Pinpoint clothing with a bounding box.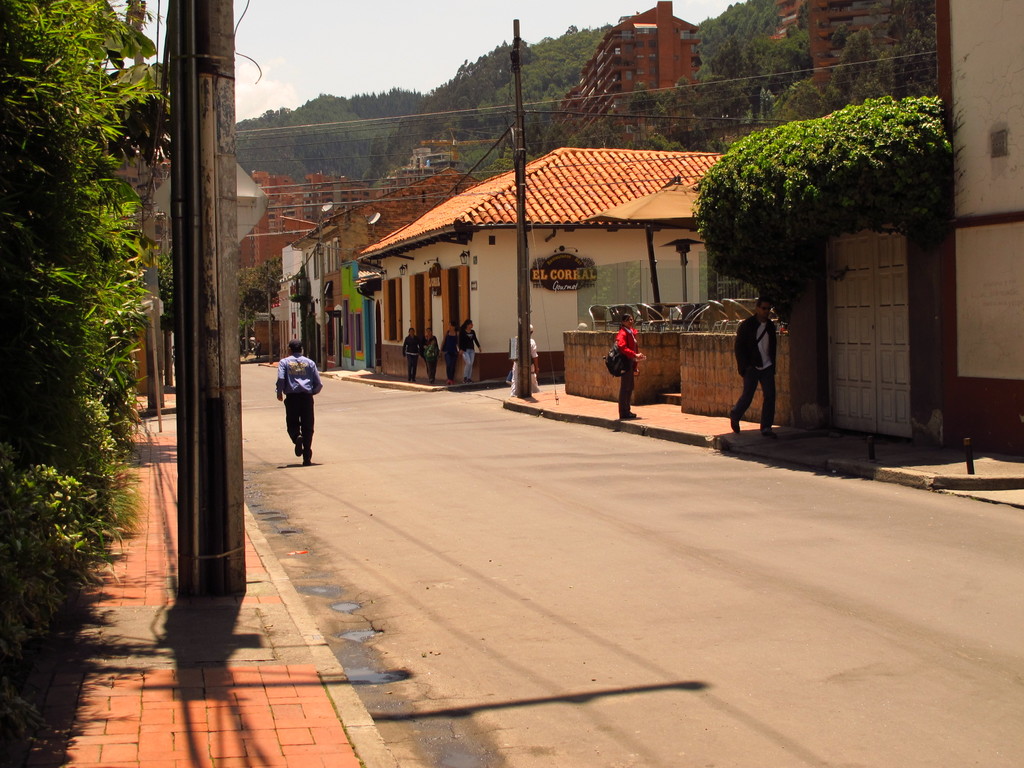
BBox(730, 312, 776, 430).
